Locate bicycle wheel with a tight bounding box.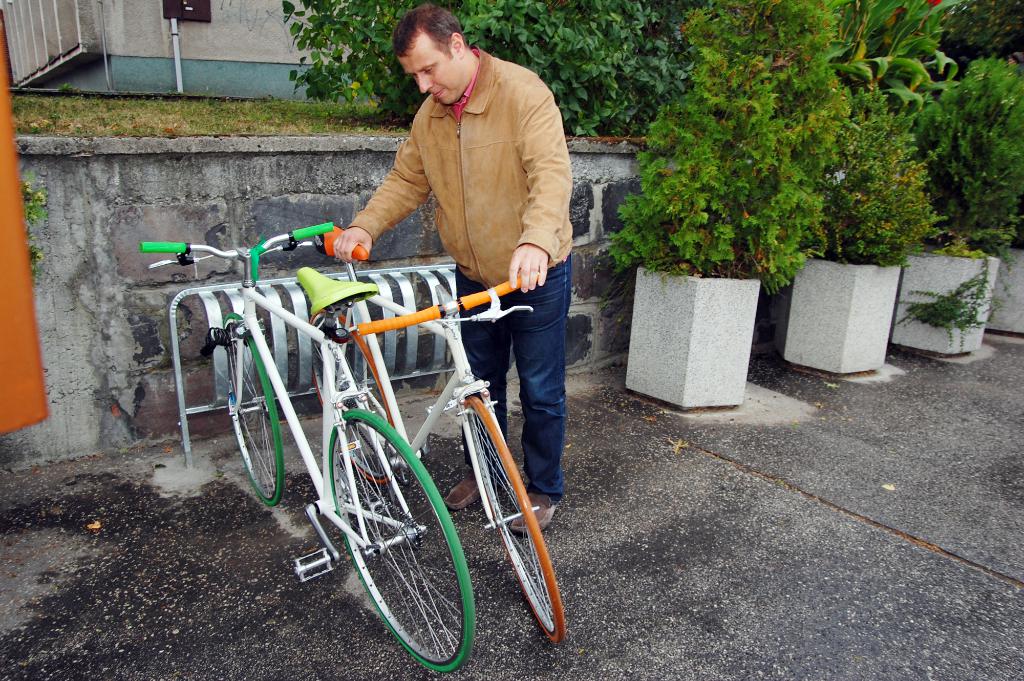
rect(281, 351, 524, 663).
